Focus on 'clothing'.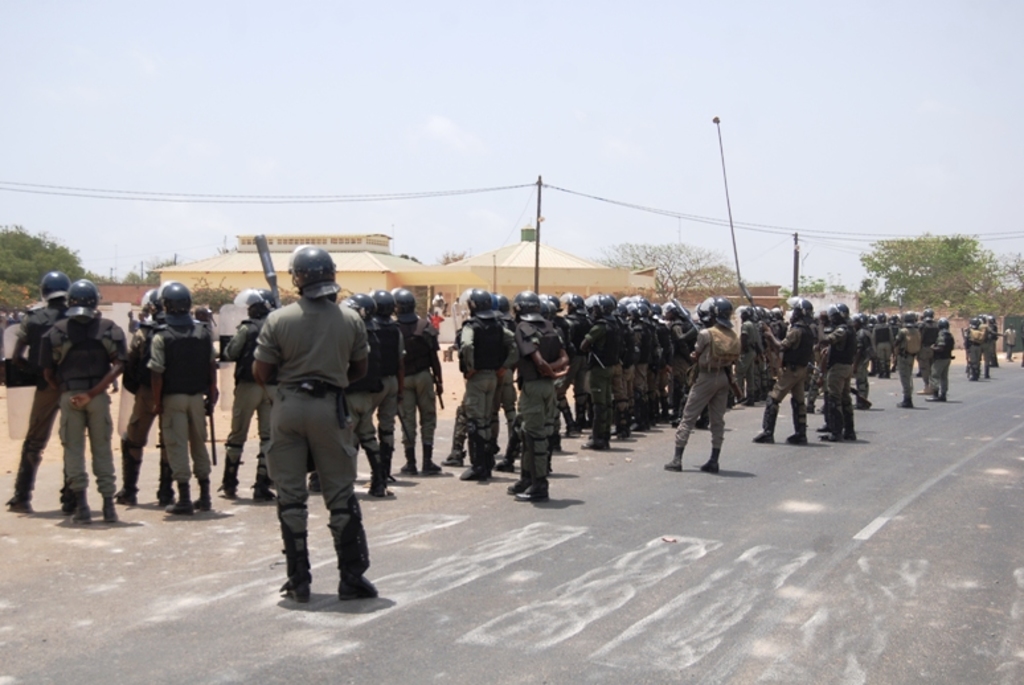
Focused at box=[549, 323, 577, 418].
